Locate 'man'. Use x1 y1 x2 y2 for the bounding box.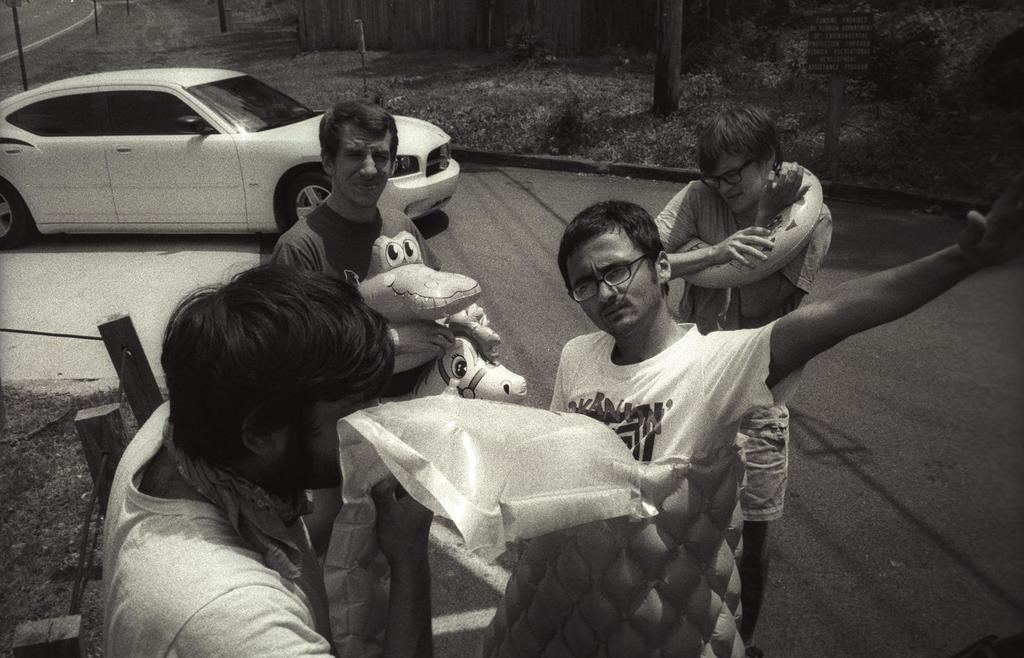
274 99 446 363.
